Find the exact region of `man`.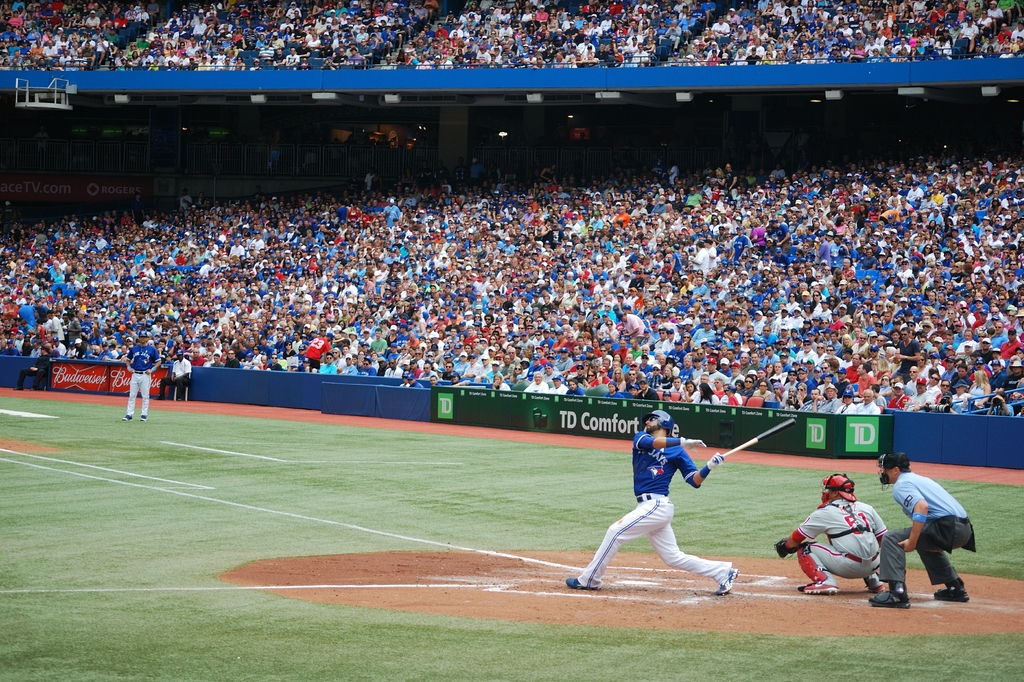
Exact region: rect(564, 332, 578, 352).
